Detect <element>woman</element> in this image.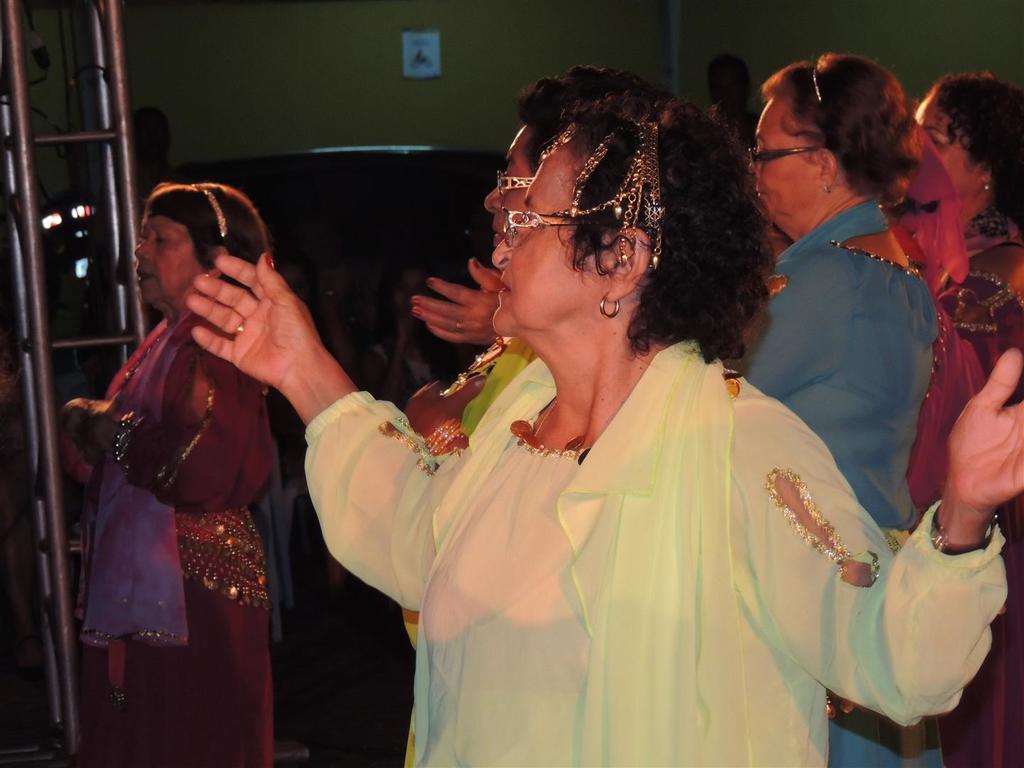
Detection: x1=43 y1=178 x2=302 y2=767.
